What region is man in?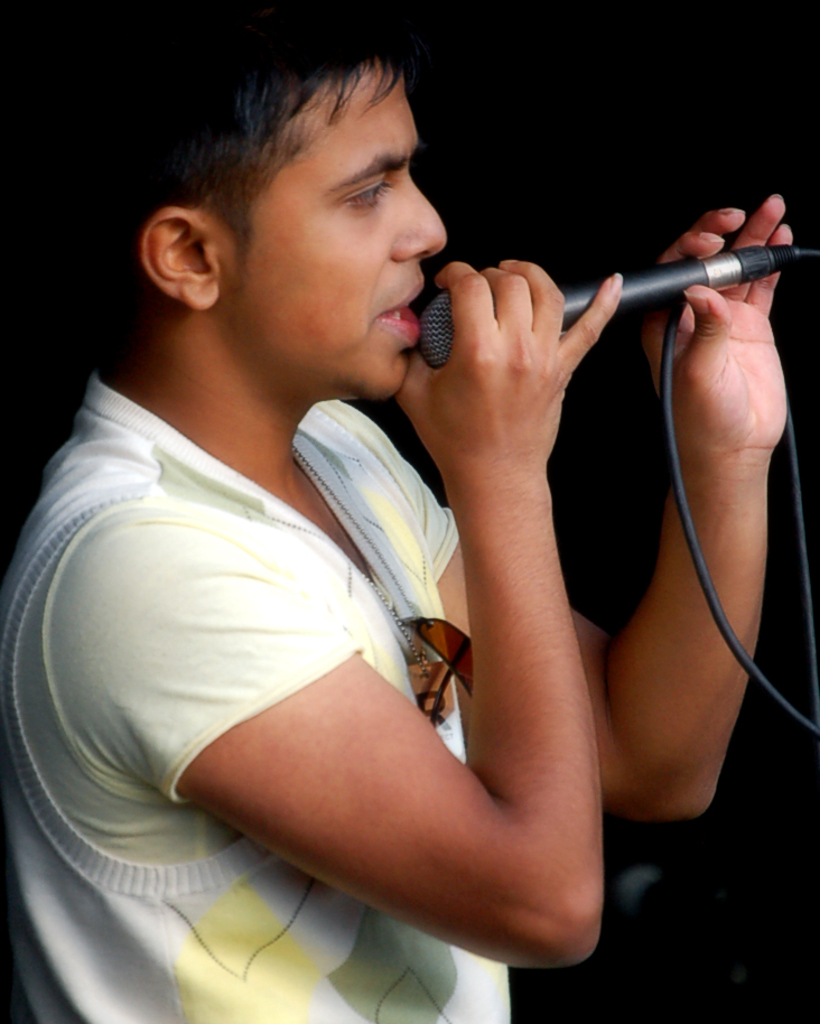
[46, 3, 796, 961].
